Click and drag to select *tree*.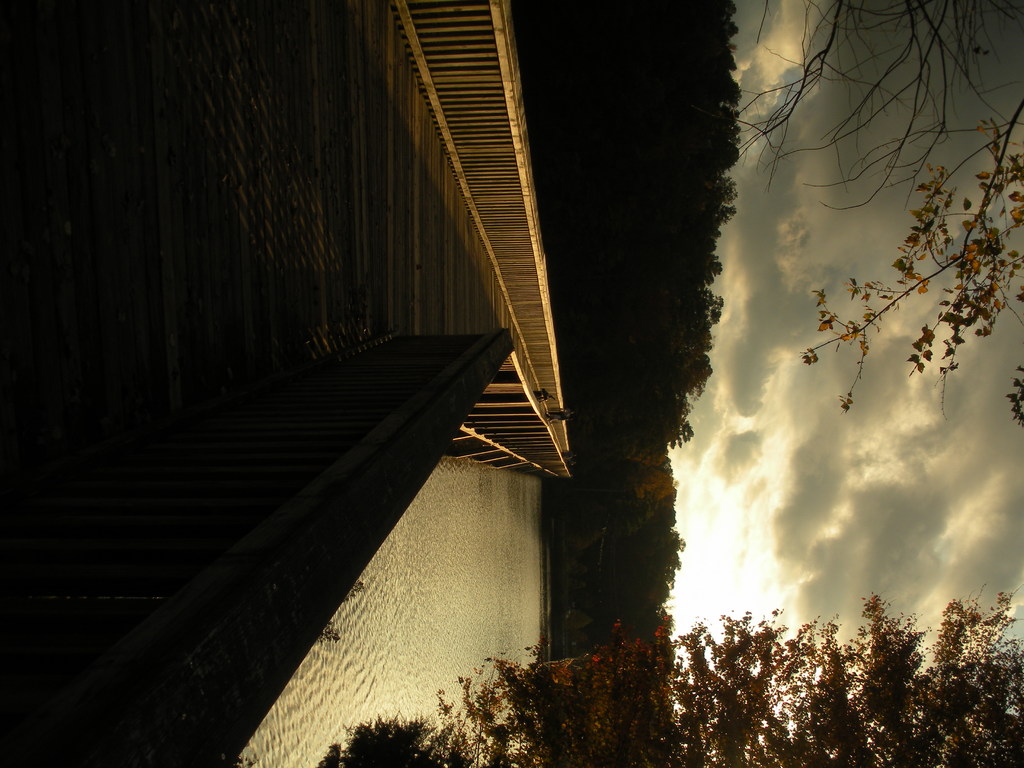
Selection: l=728, t=0, r=1023, b=208.
